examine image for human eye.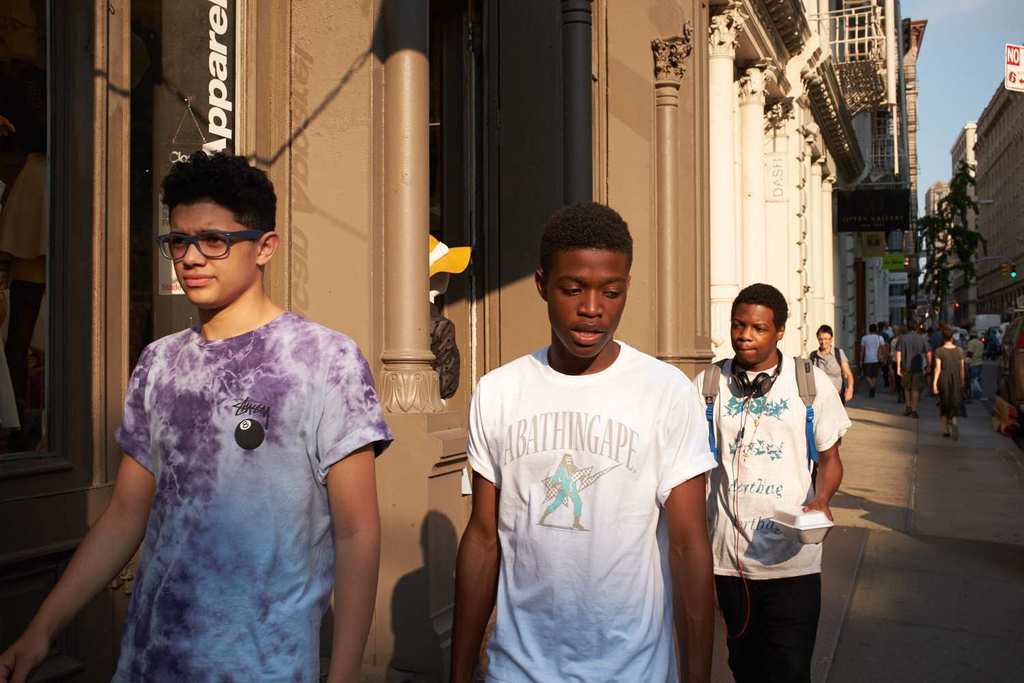
Examination result: bbox(602, 285, 623, 298).
